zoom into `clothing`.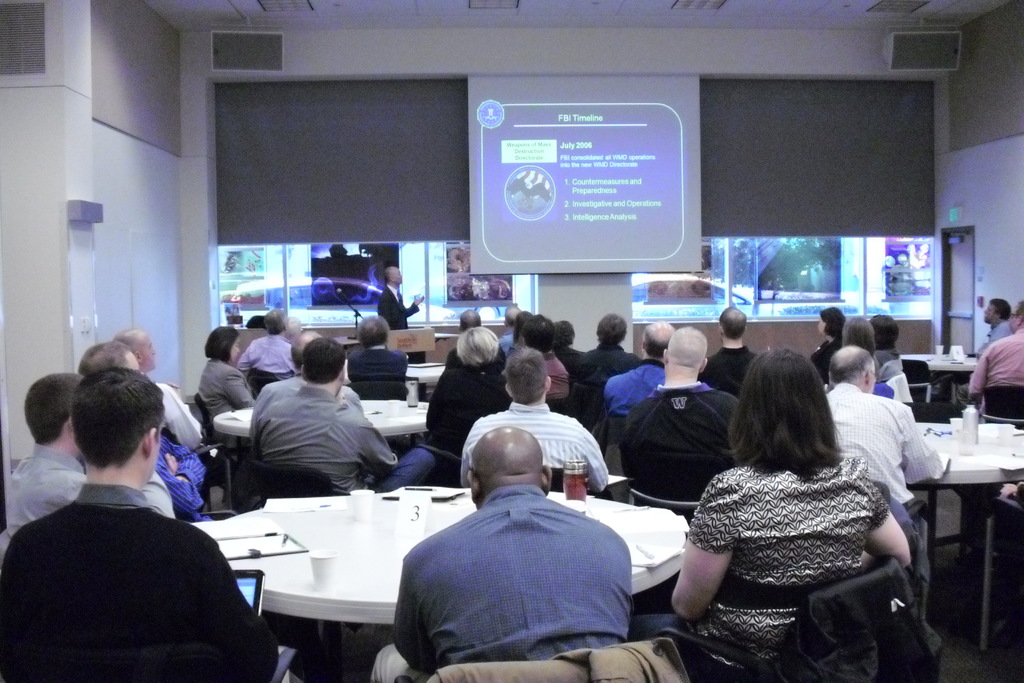
Zoom target: box=[867, 343, 905, 381].
